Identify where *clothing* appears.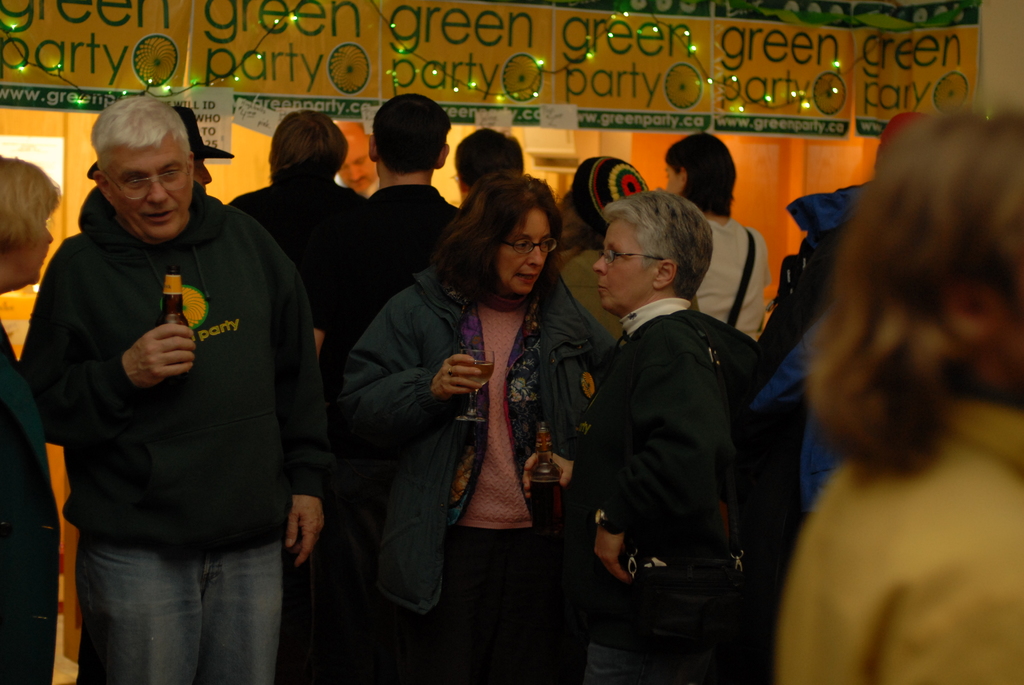
Appears at 408,521,579,684.
